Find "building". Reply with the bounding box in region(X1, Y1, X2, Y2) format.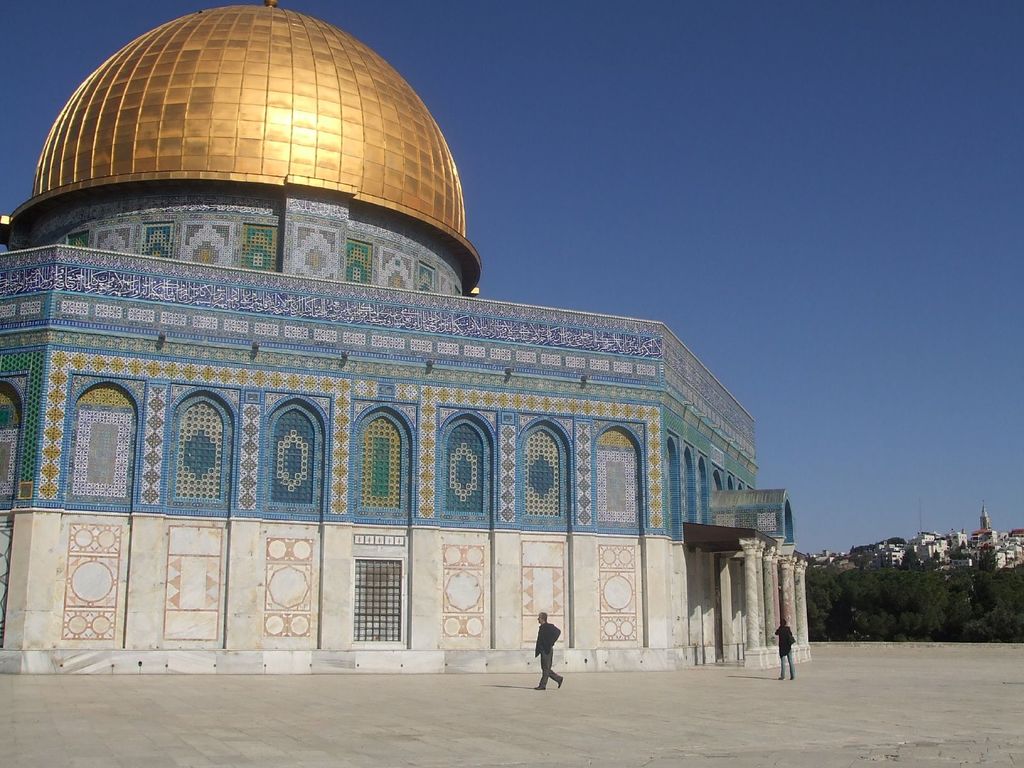
region(0, 0, 815, 675).
